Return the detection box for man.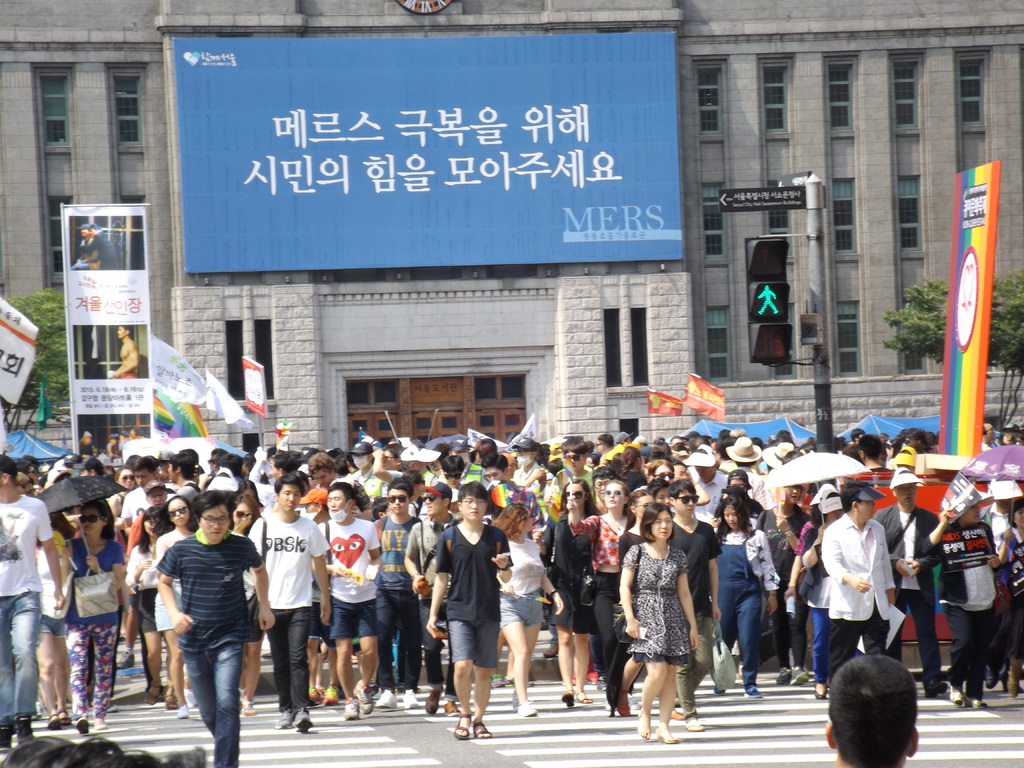
BBox(404, 481, 460, 712).
